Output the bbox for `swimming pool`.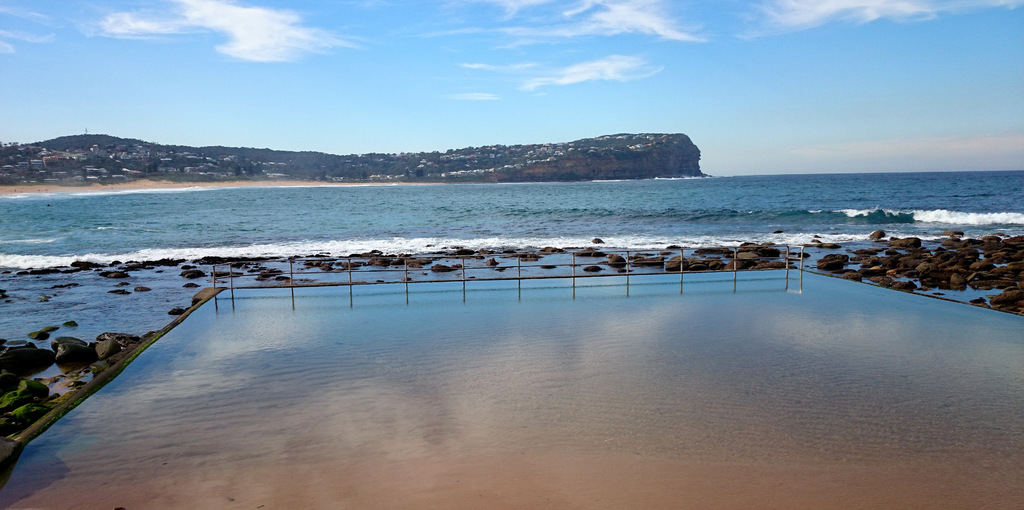
box(0, 288, 1023, 509).
